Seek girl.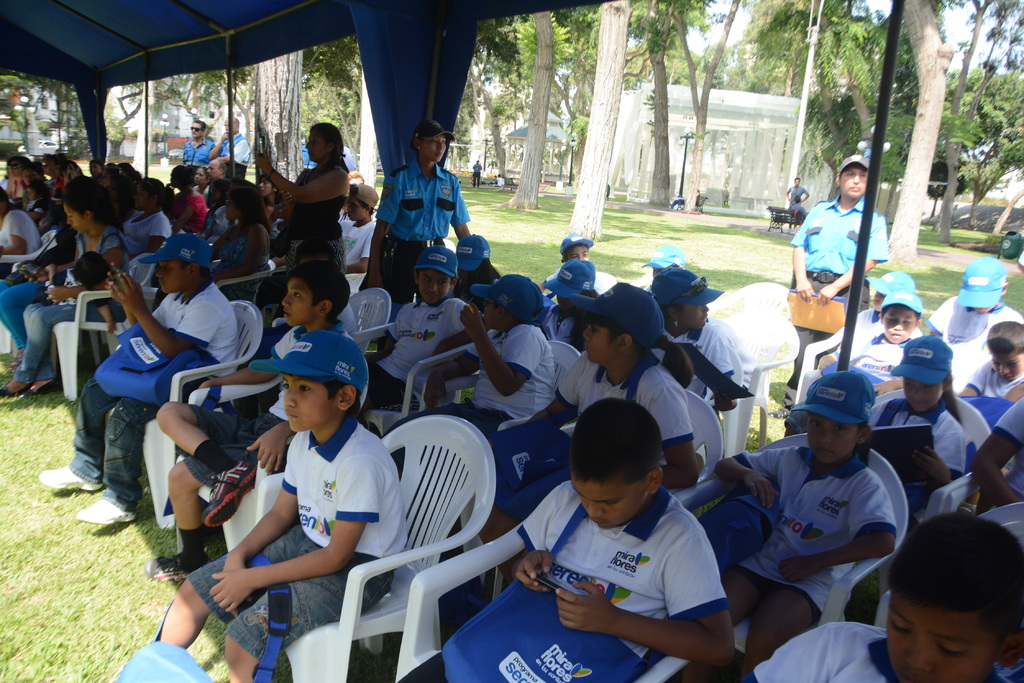
868/335/967/508.
